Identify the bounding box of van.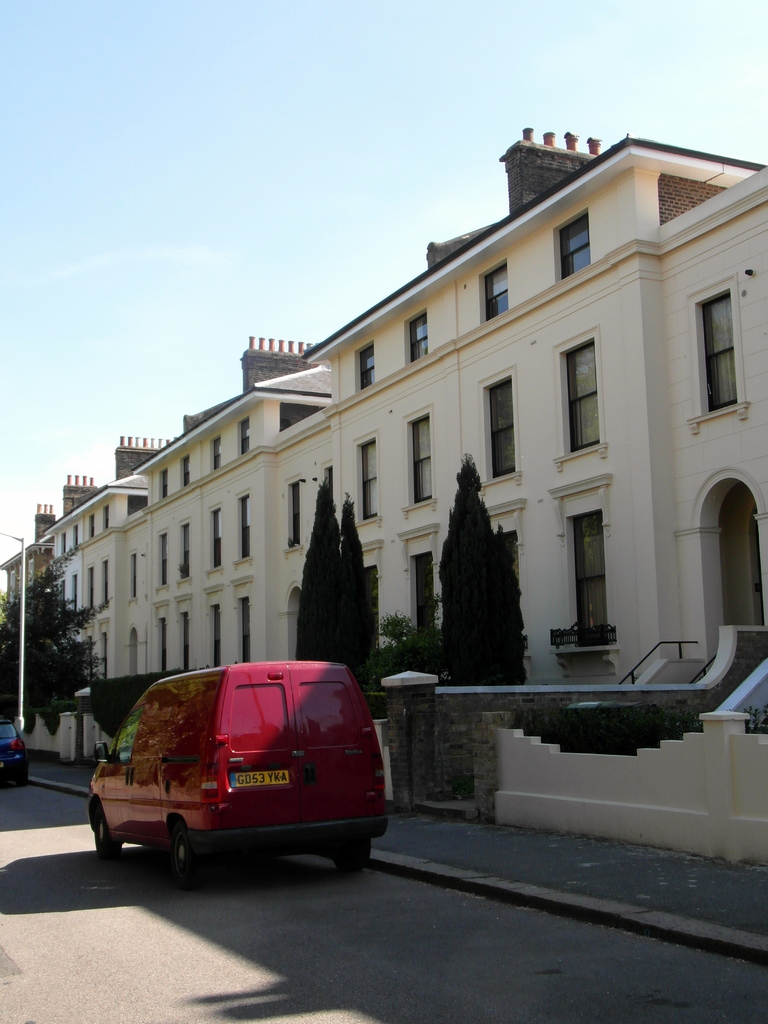
[left=88, top=655, right=393, bottom=883].
